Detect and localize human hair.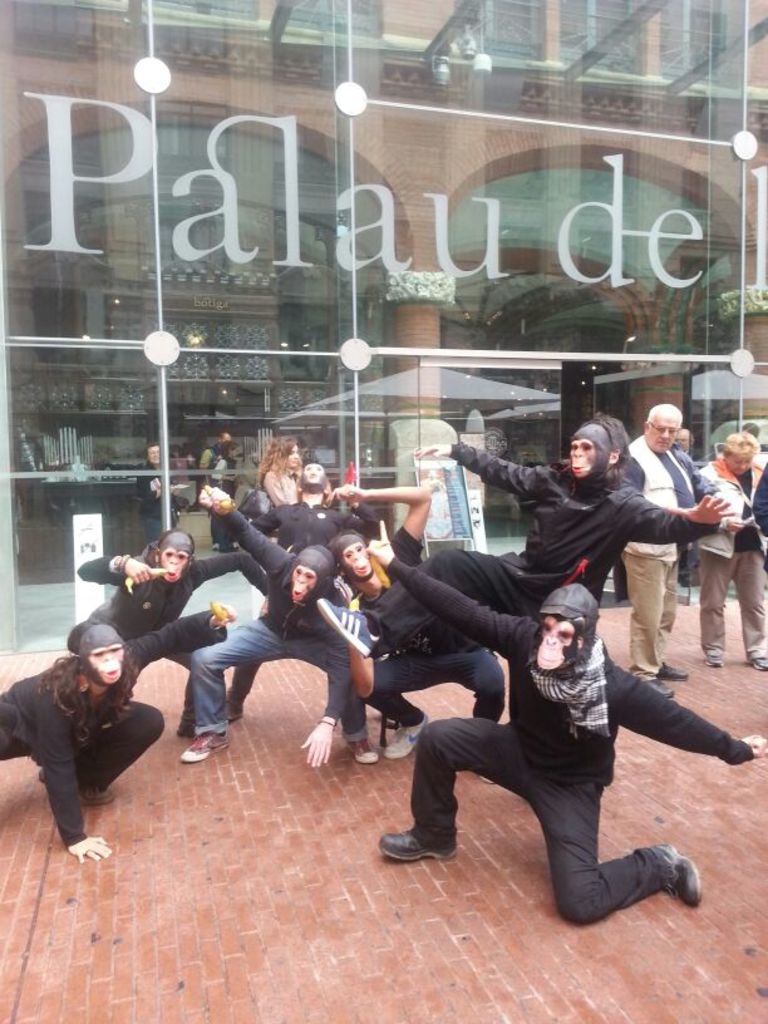
Localized at region(573, 415, 632, 487).
